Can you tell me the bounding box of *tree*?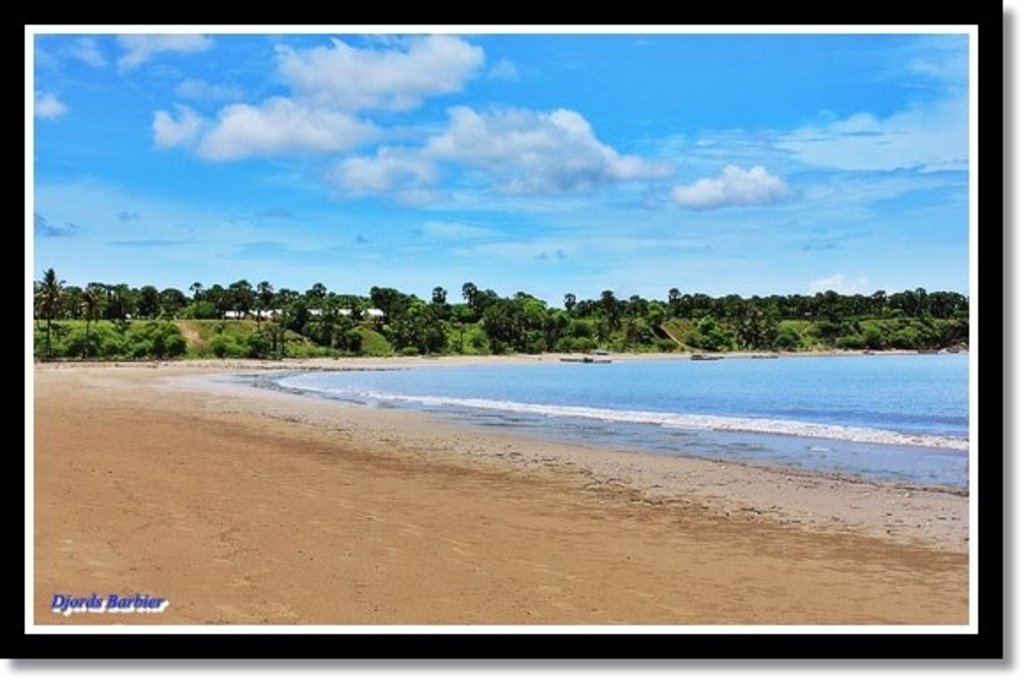
37/268/60/343.
